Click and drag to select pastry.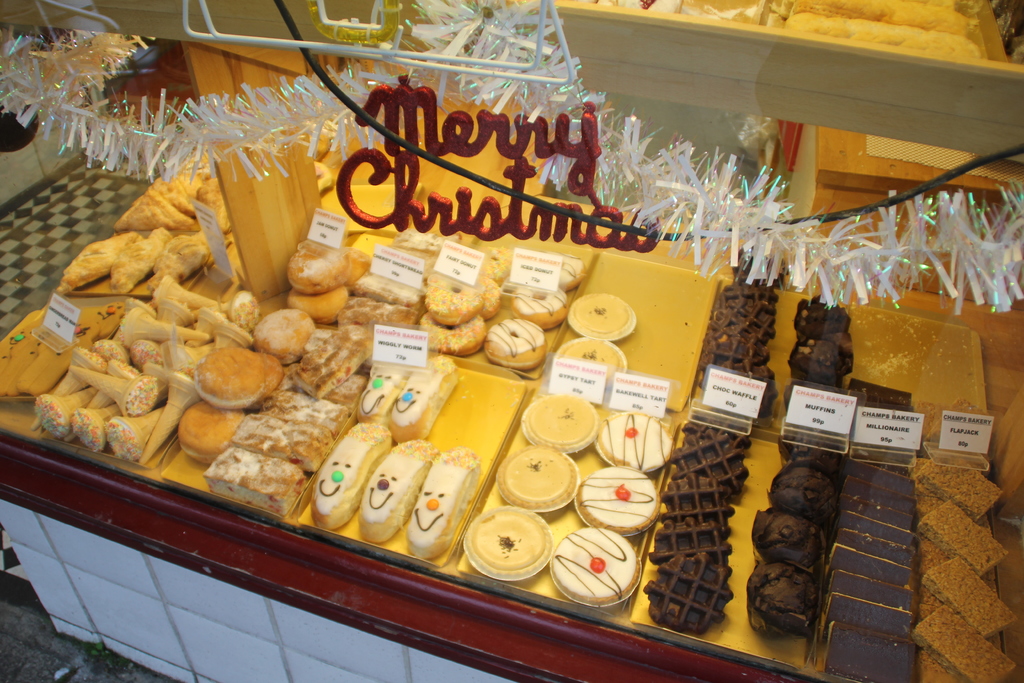
Selection: <region>263, 389, 348, 440</region>.
